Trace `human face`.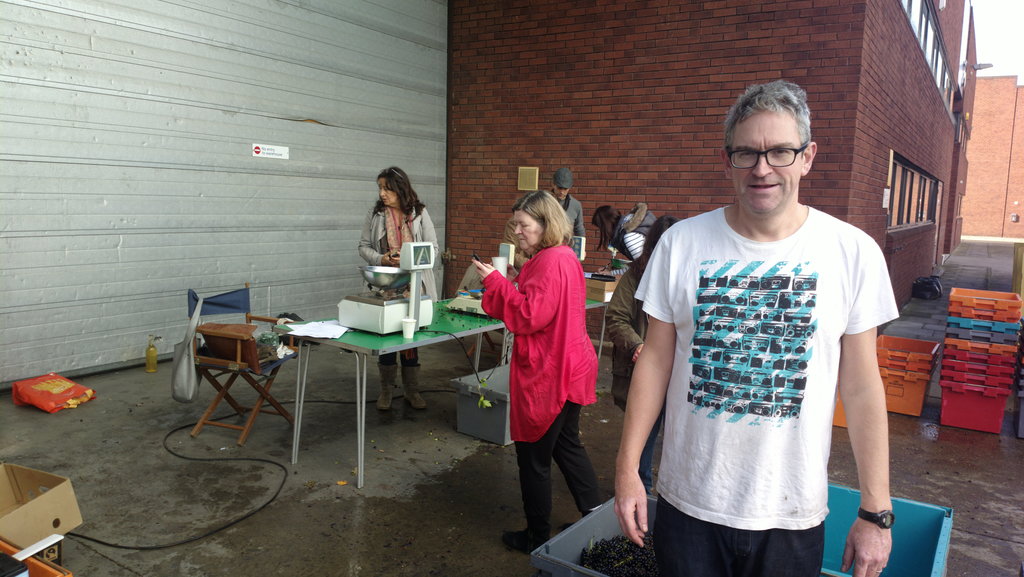
Traced to box=[506, 212, 541, 248].
